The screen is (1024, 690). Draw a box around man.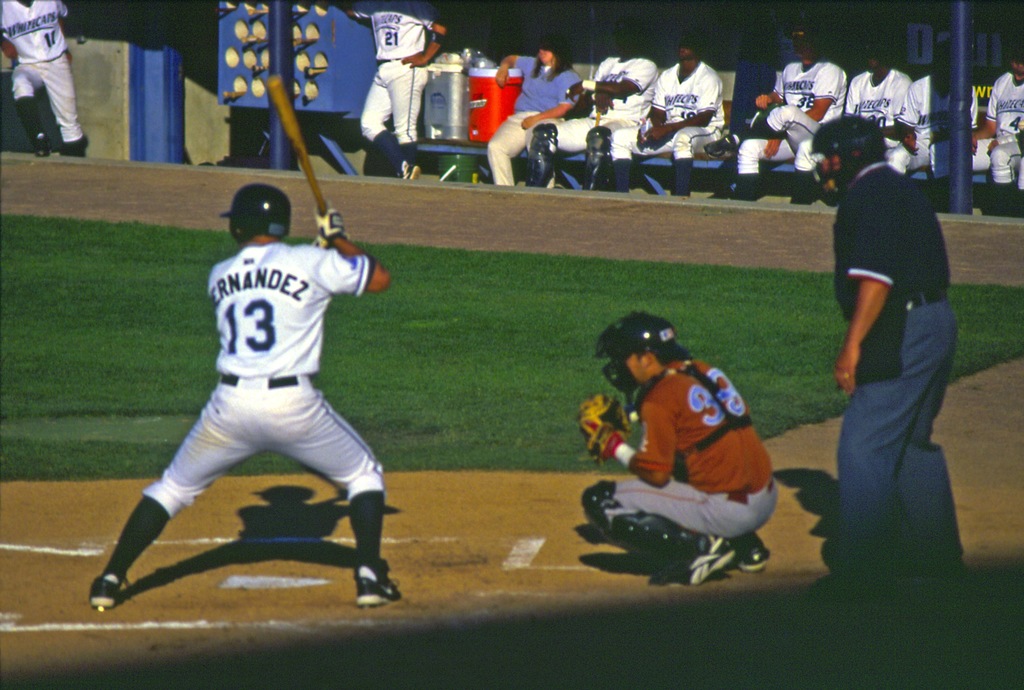
bbox=(609, 35, 726, 195).
